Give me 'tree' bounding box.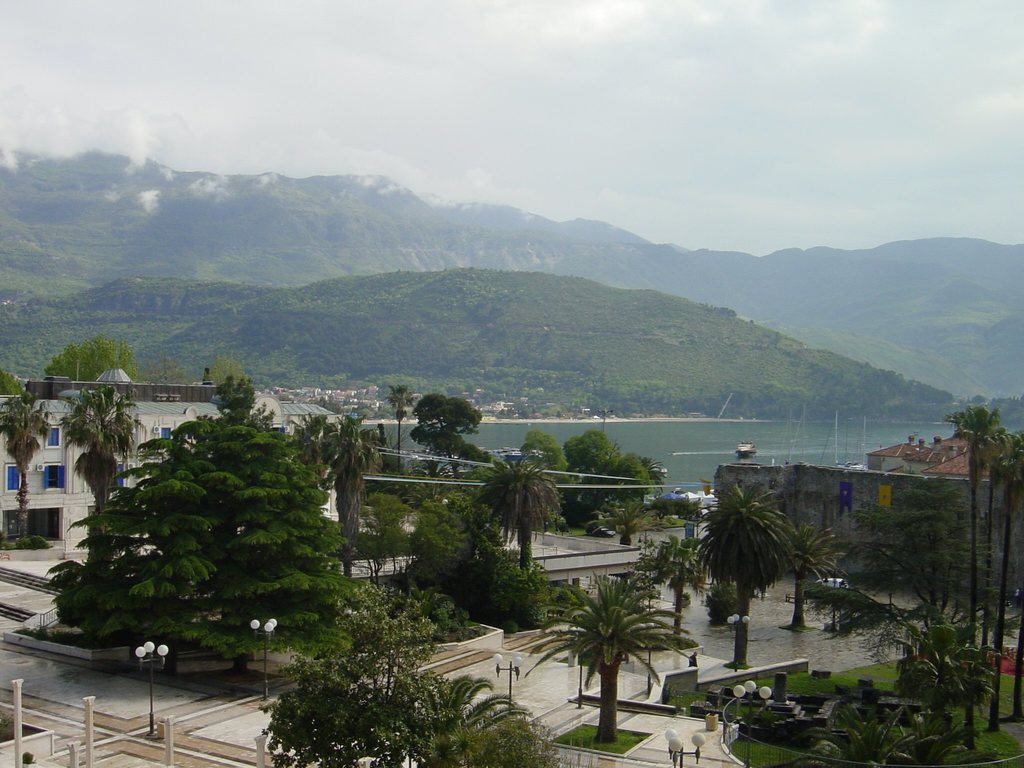
select_region(649, 536, 701, 642).
